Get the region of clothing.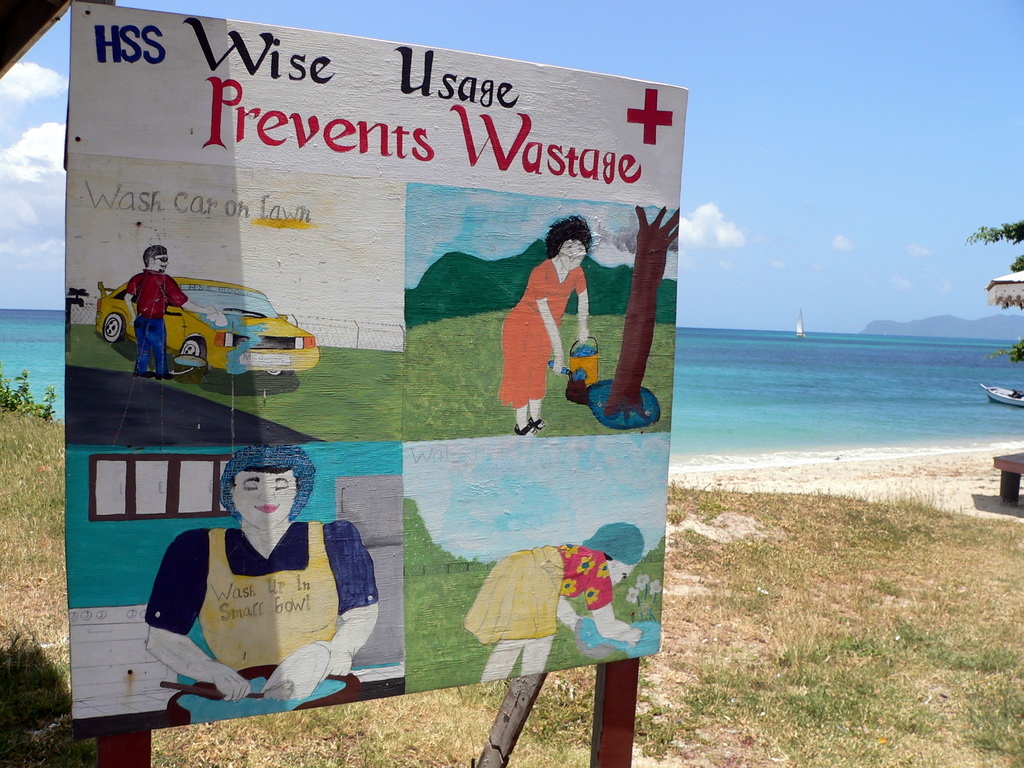
left=503, top=257, right=586, bottom=396.
